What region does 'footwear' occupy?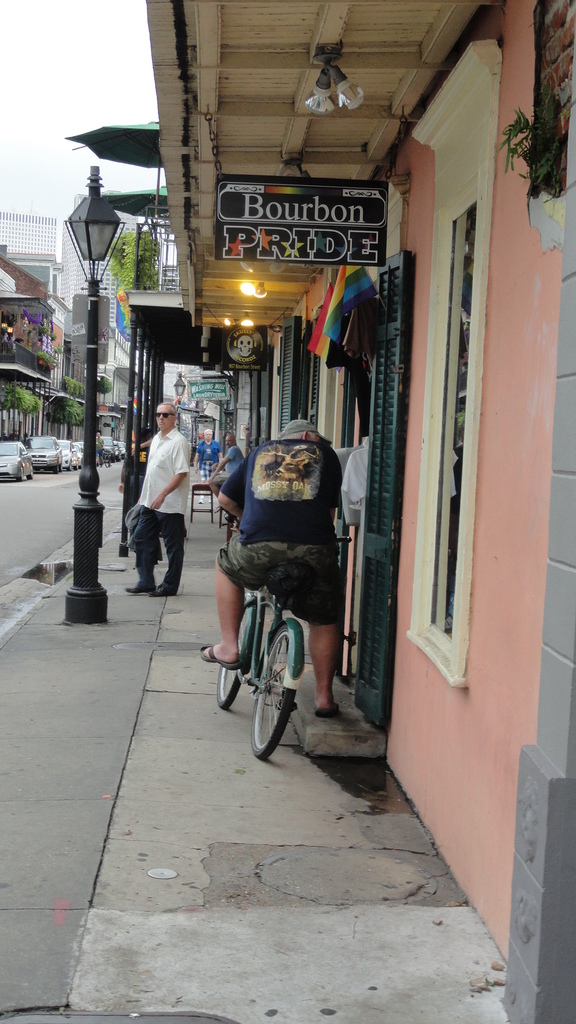
box(148, 584, 177, 597).
